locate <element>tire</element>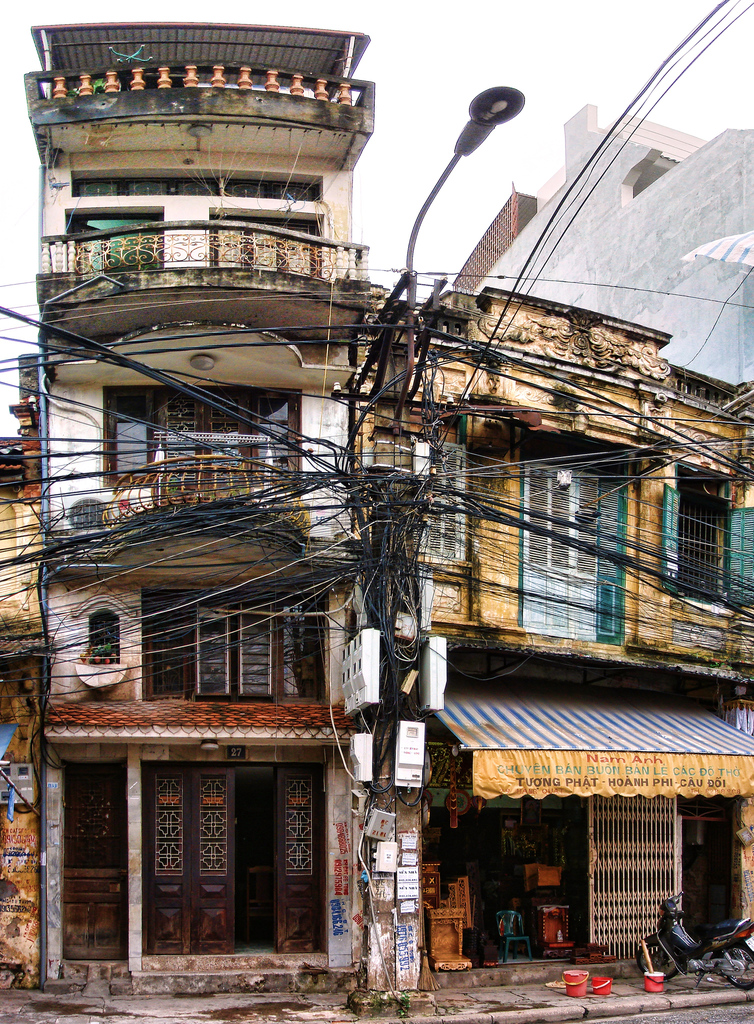
[x1=633, y1=939, x2=676, y2=984]
